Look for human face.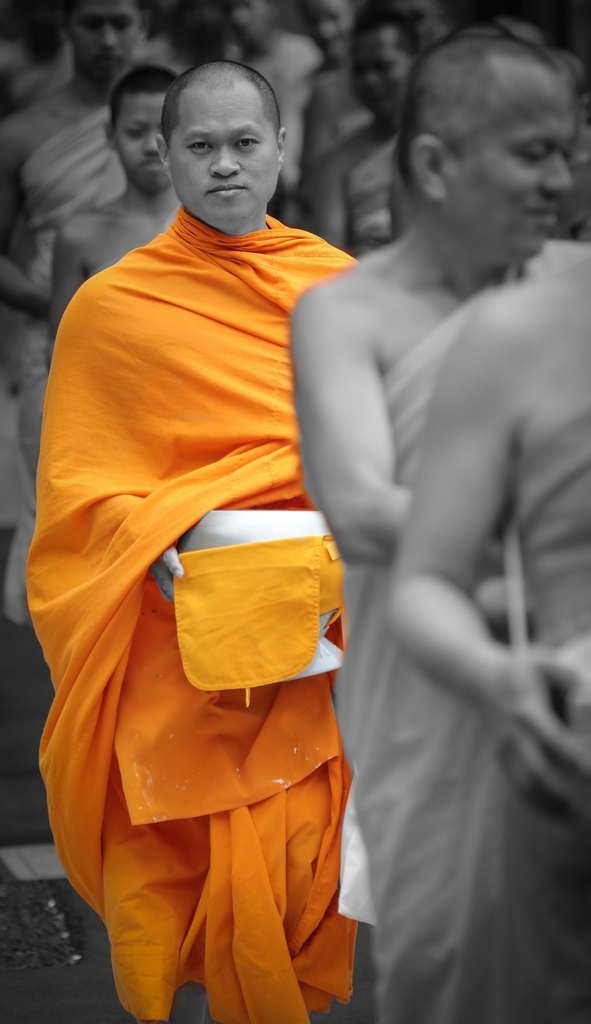
Found: [left=222, top=1, right=266, bottom=45].
